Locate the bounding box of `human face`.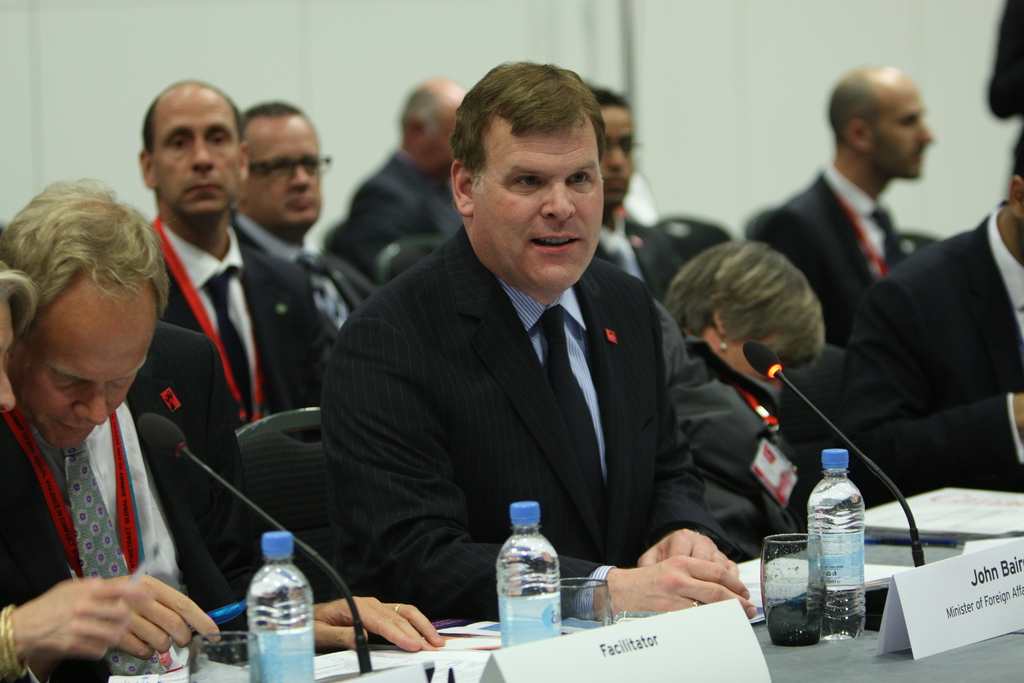
Bounding box: box=[20, 298, 156, 449].
